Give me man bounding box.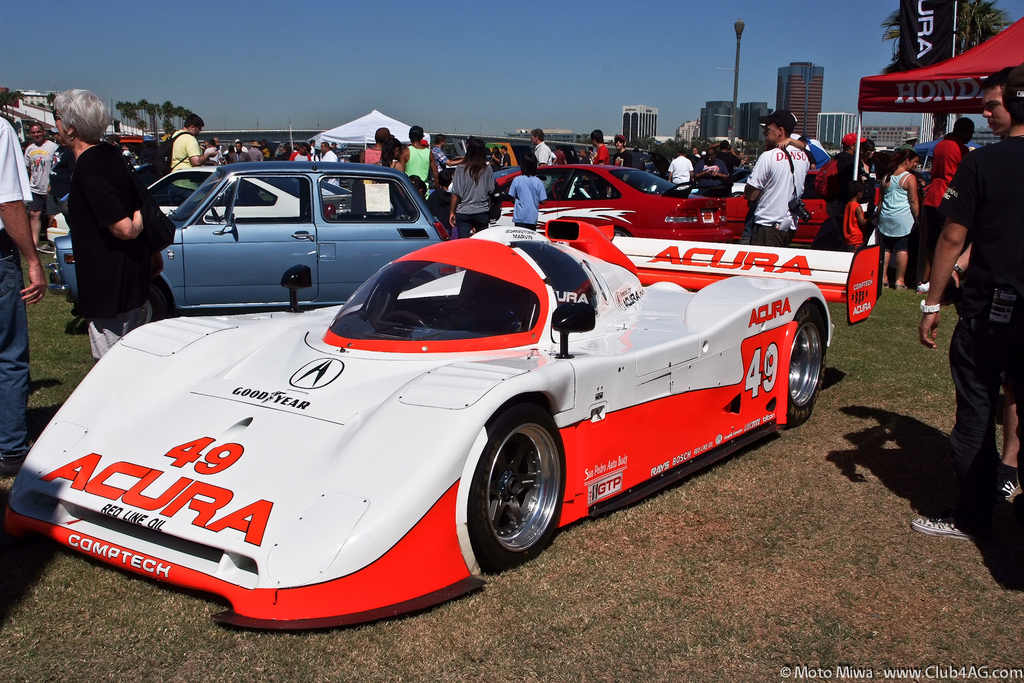
BBox(528, 127, 557, 165).
